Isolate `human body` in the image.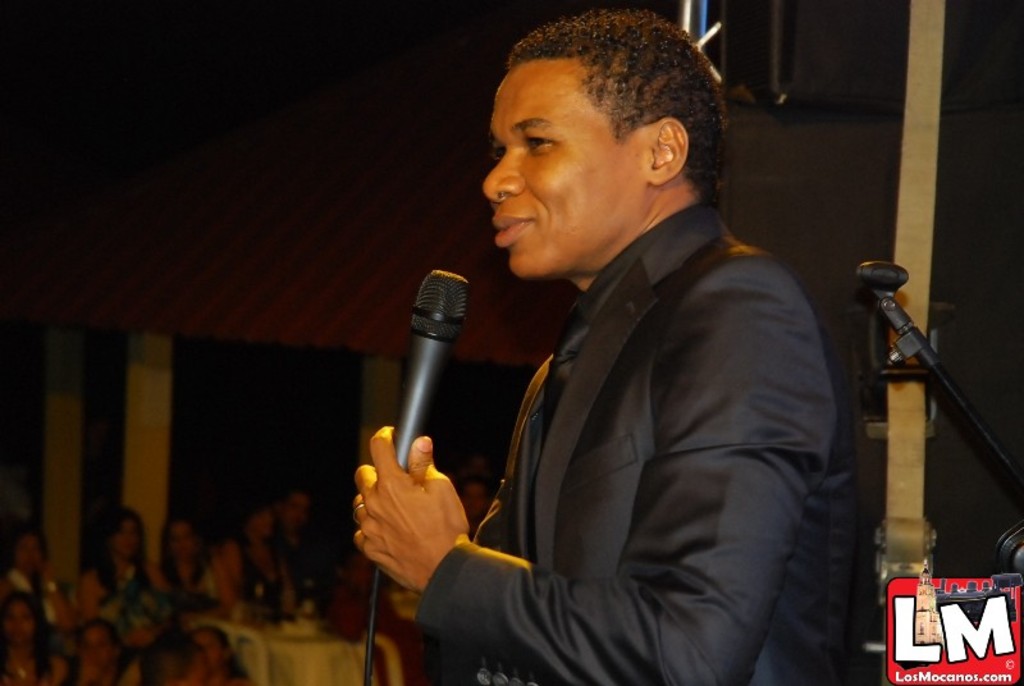
Isolated region: detection(140, 613, 230, 685).
